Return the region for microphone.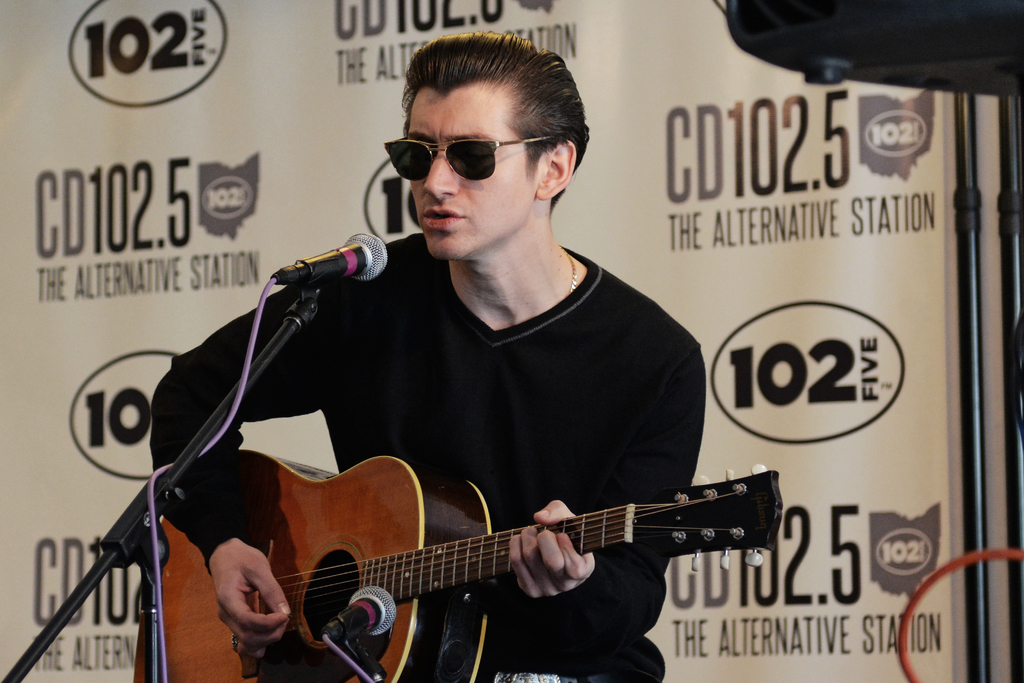
left=287, top=229, right=389, bottom=283.
